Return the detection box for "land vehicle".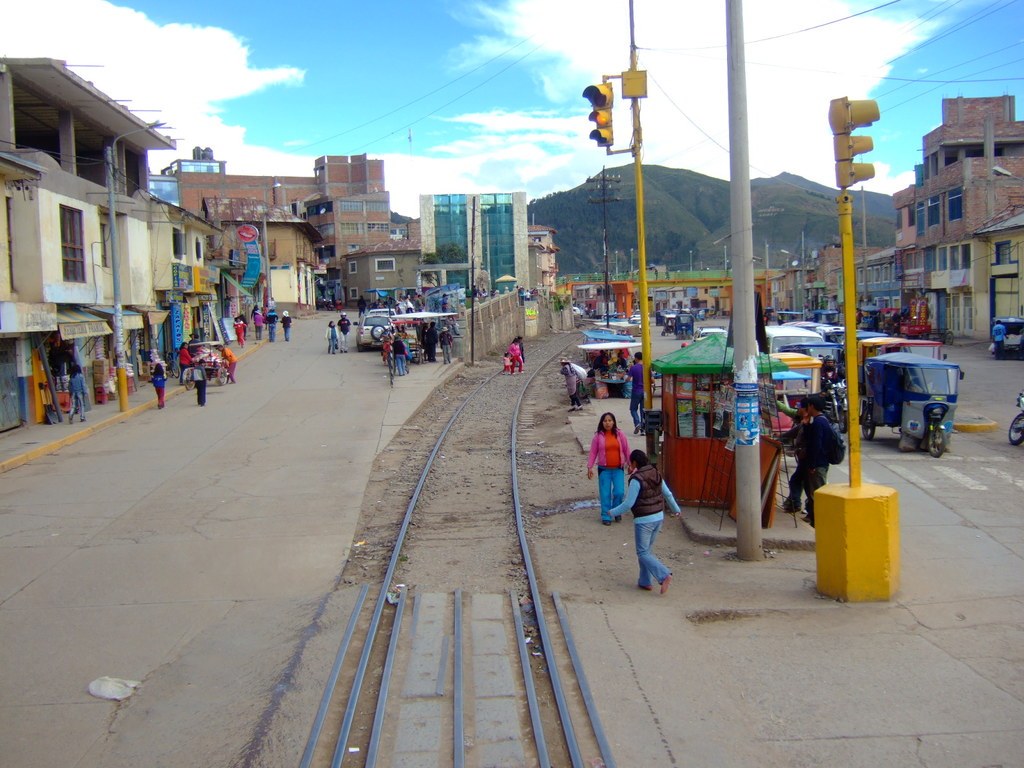
pyautogui.locateOnScreen(164, 351, 181, 378).
